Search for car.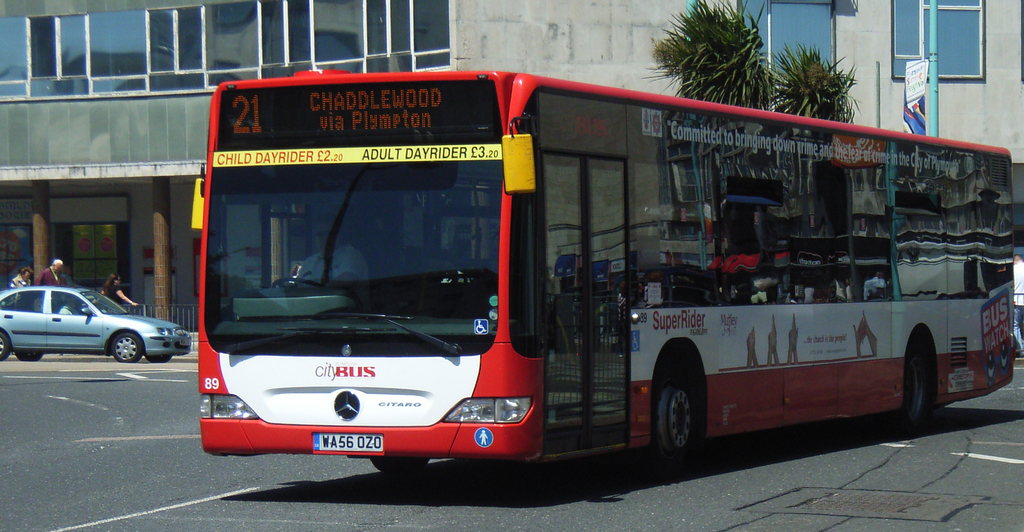
Found at box=[0, 275, 177, 364].
